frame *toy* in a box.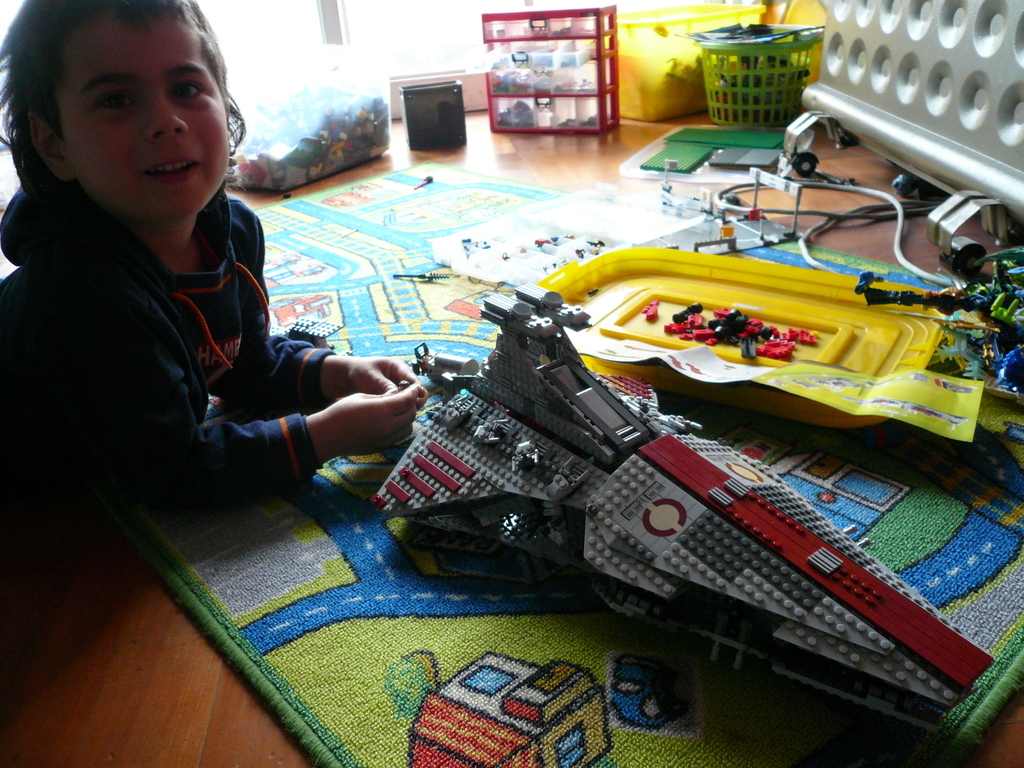
rect(688, 192, 758, 254).
